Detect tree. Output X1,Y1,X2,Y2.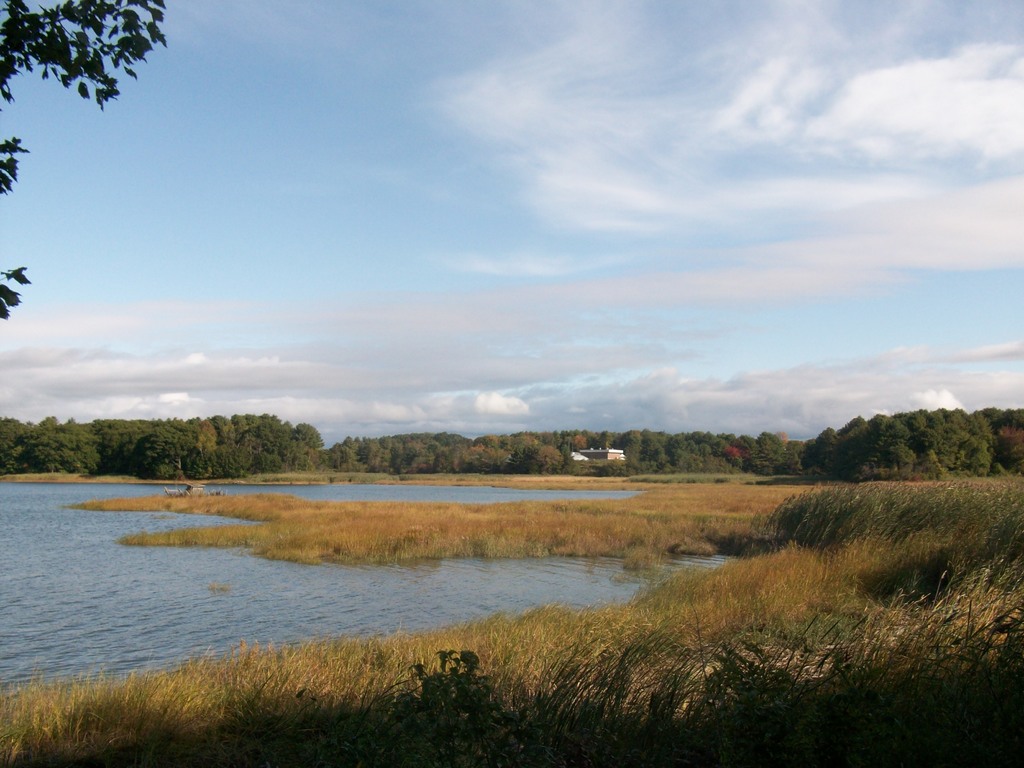
0,0,174,322.
